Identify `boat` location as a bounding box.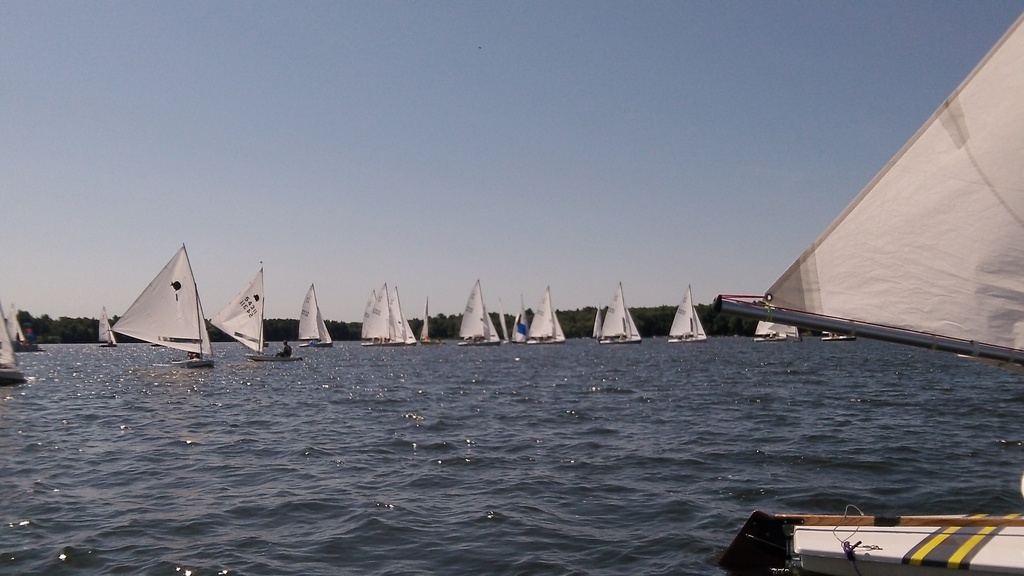
bbox(527, 285, 568, 346).
